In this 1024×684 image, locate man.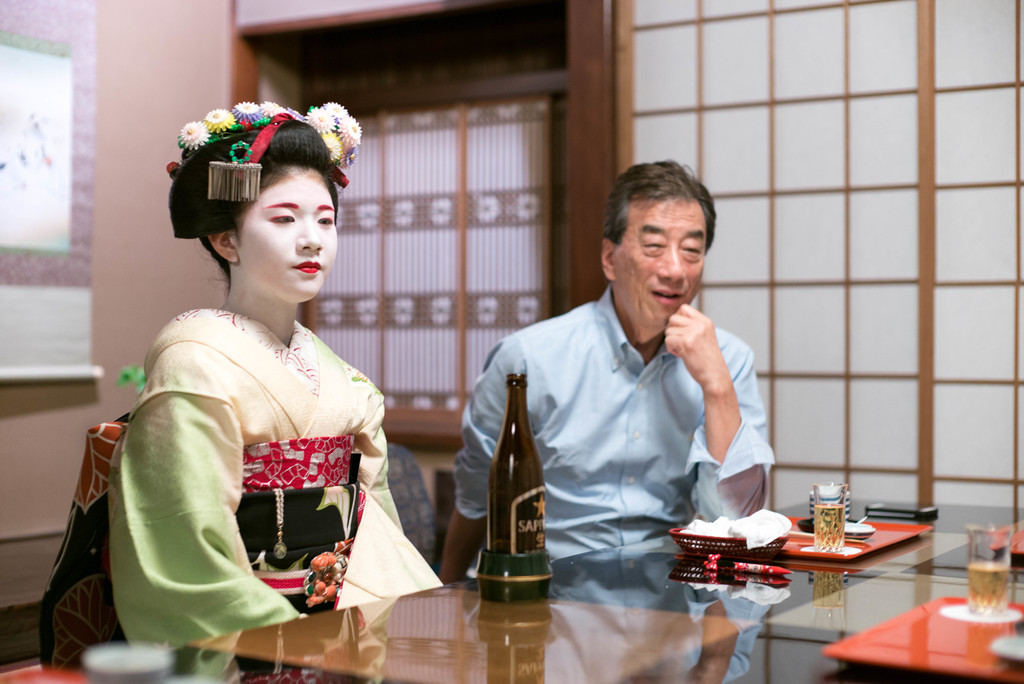
Bounding box: region(490, 171, 772, 603).
